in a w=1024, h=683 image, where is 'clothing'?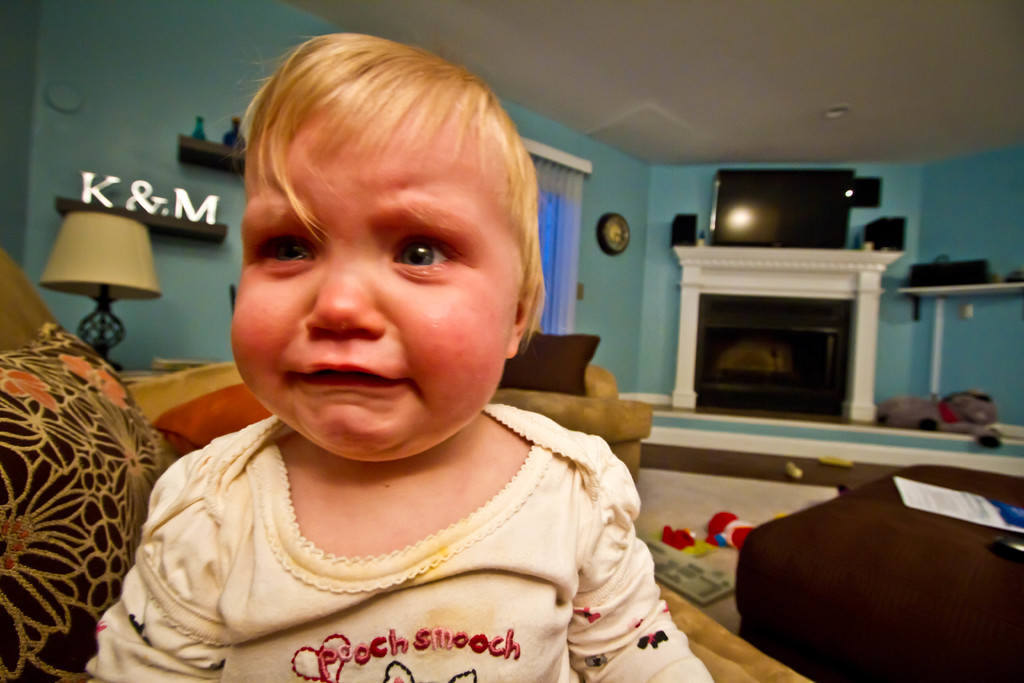
{"x1": 71, "y1": 402, "x2": 738, "y2": 682}.
